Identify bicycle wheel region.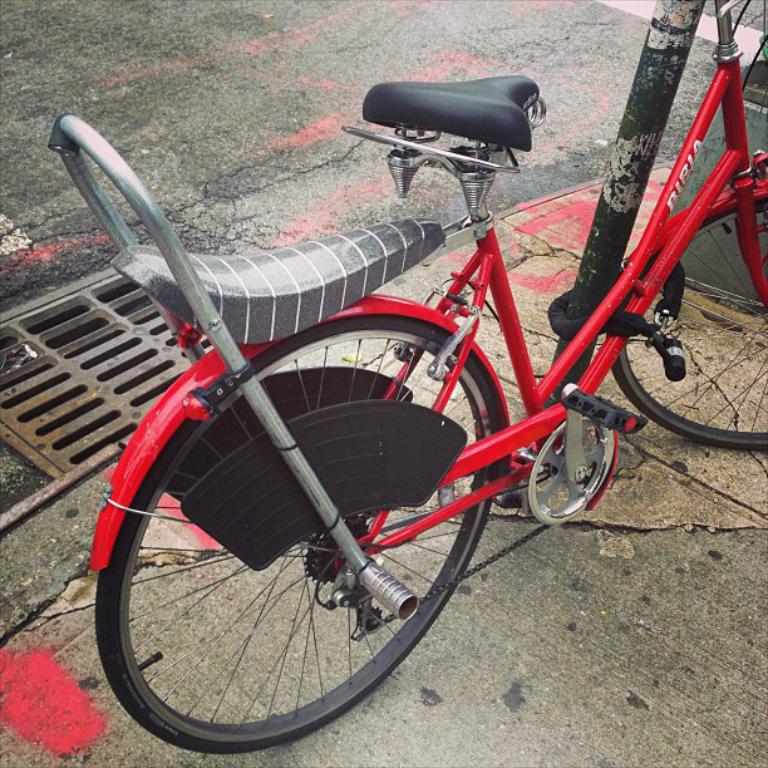
Region: {"x1": 610, "y1": 188, "x2": 767, "y2": 449}.
